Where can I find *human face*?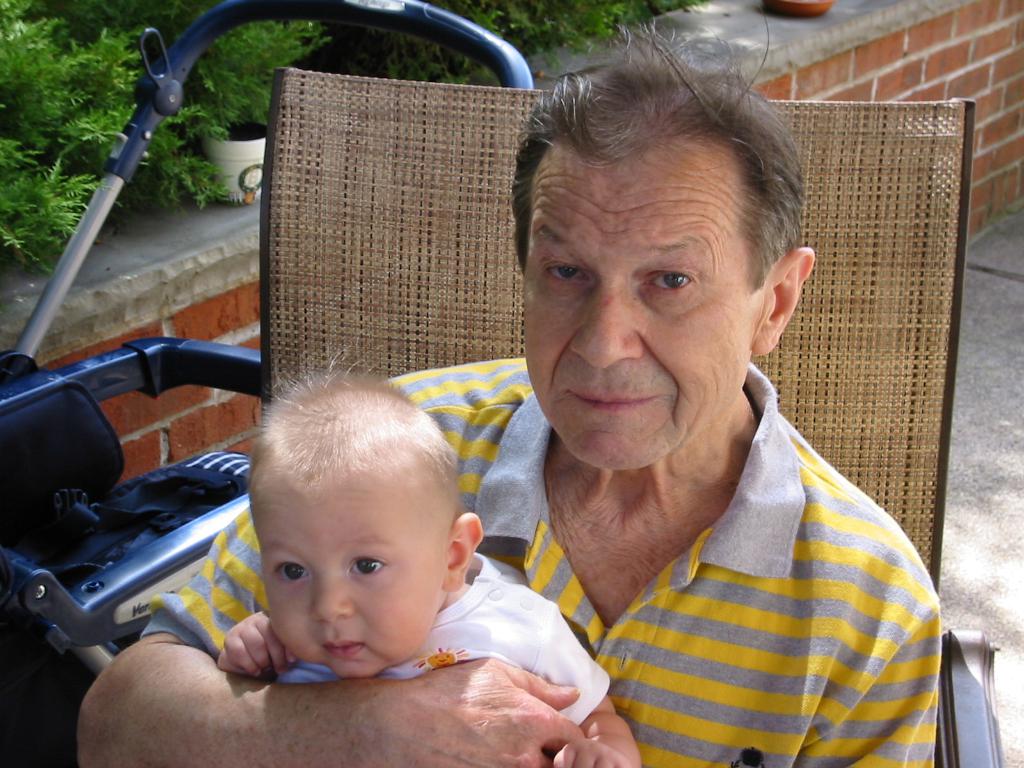
You can find it at pyautogui.locateOnScreen(506, 131, 756, 466).
